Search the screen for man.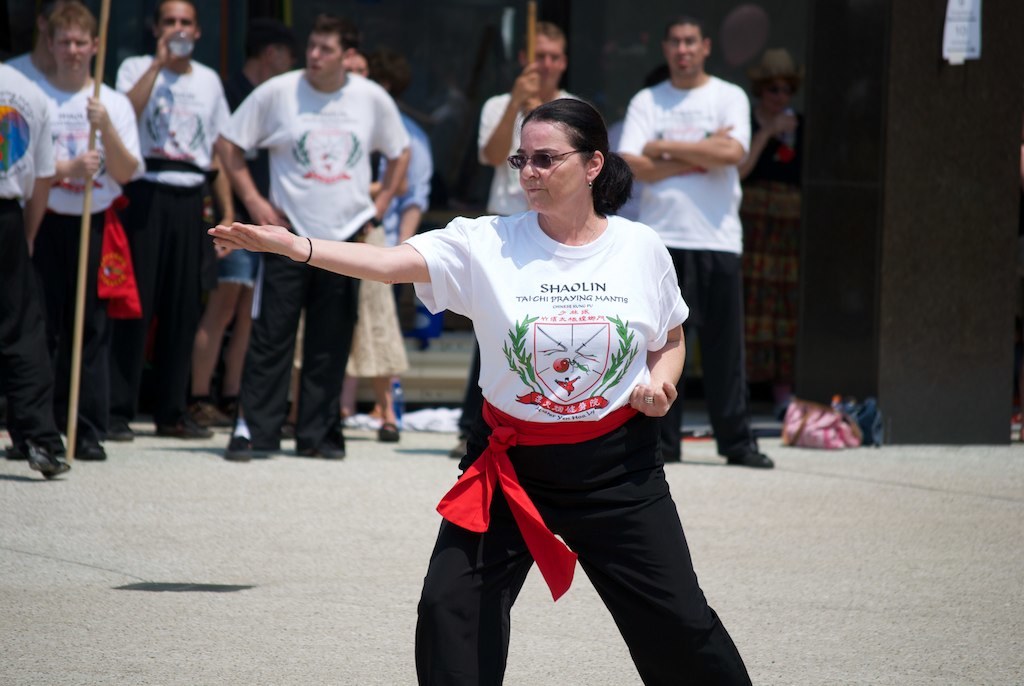
Found at <bbox>449, 15, 587, 461</bbox>.
